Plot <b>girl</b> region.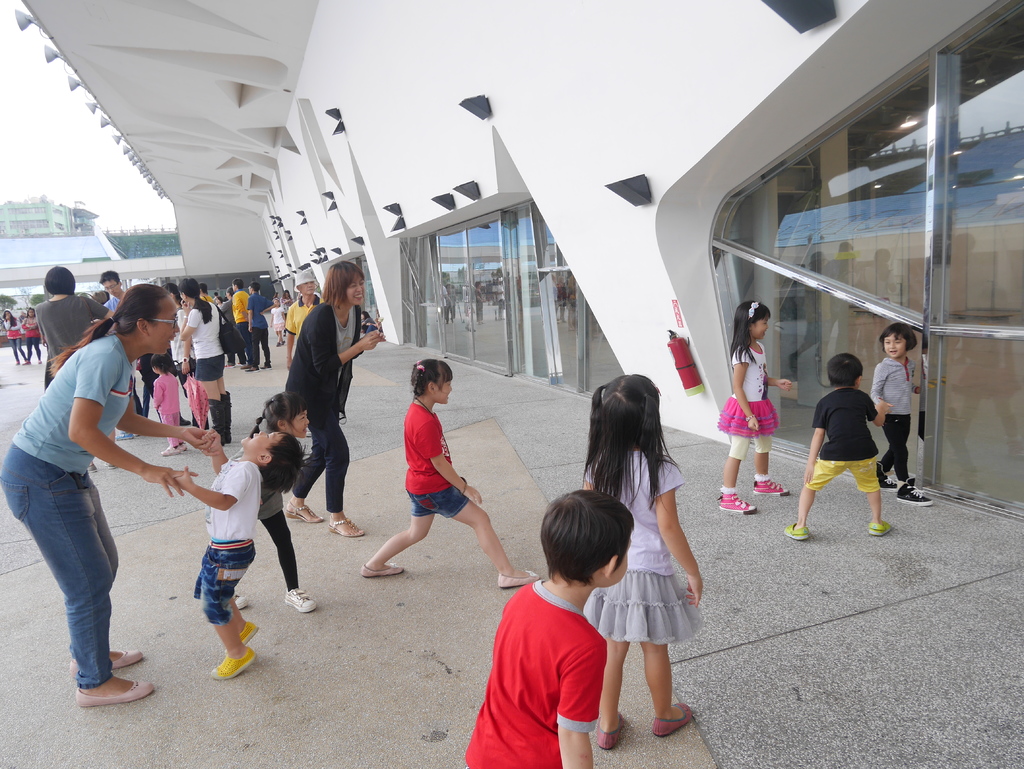
Plotted at BBox(154, 355, 187, 457).
